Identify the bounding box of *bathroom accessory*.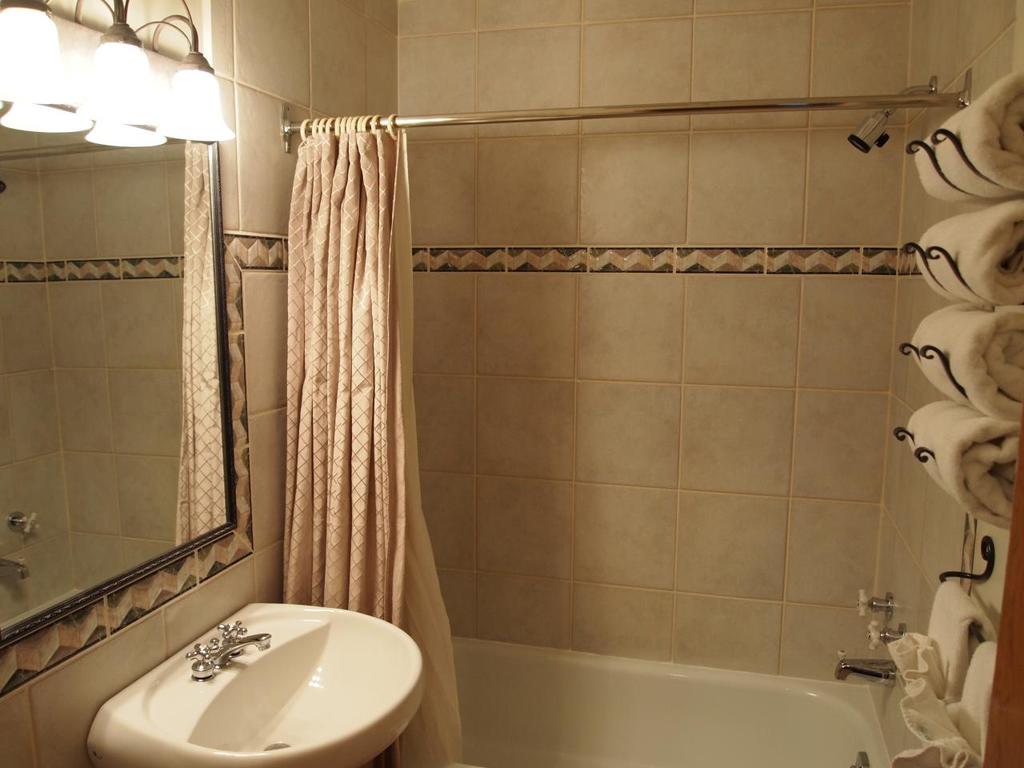
[x1=846, y1=74, x2=938, y2=154].
